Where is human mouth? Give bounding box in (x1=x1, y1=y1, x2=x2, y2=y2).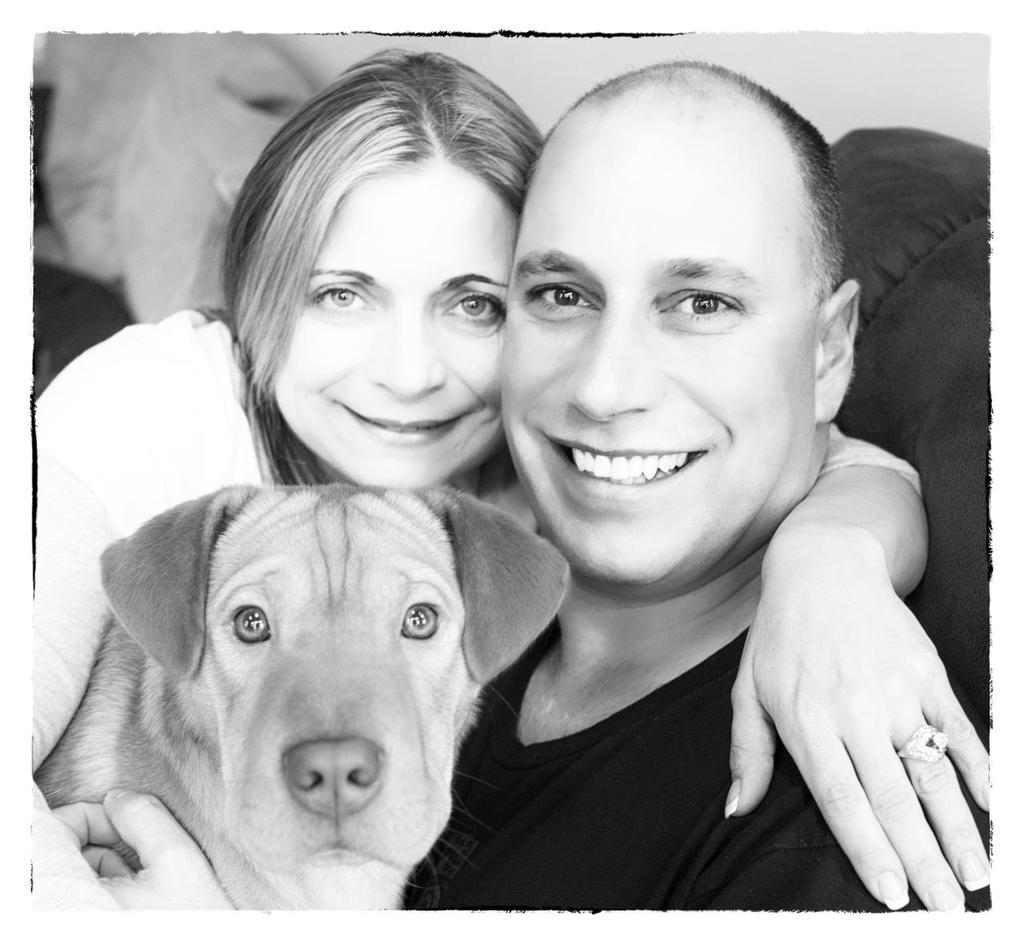
(x1=530, y1=428, x2=731, y2=512).
